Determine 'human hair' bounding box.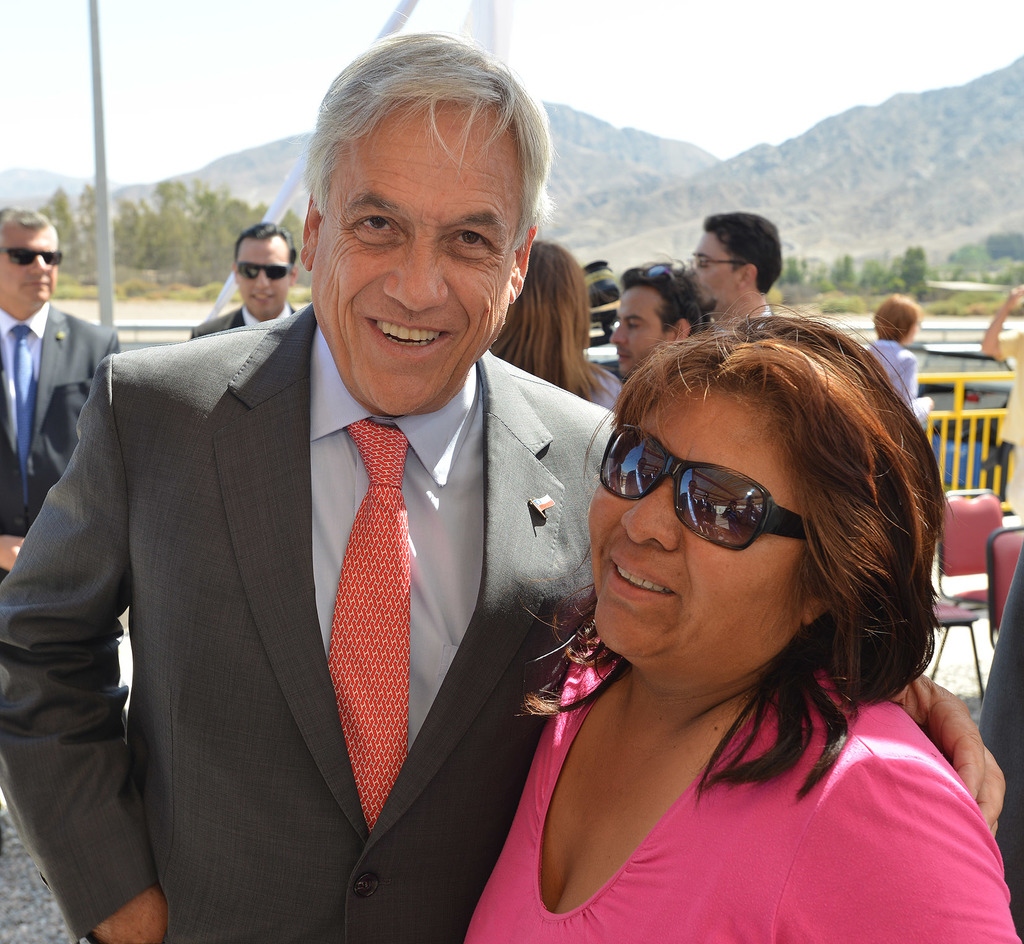
Determined: [0,206,54,229].
